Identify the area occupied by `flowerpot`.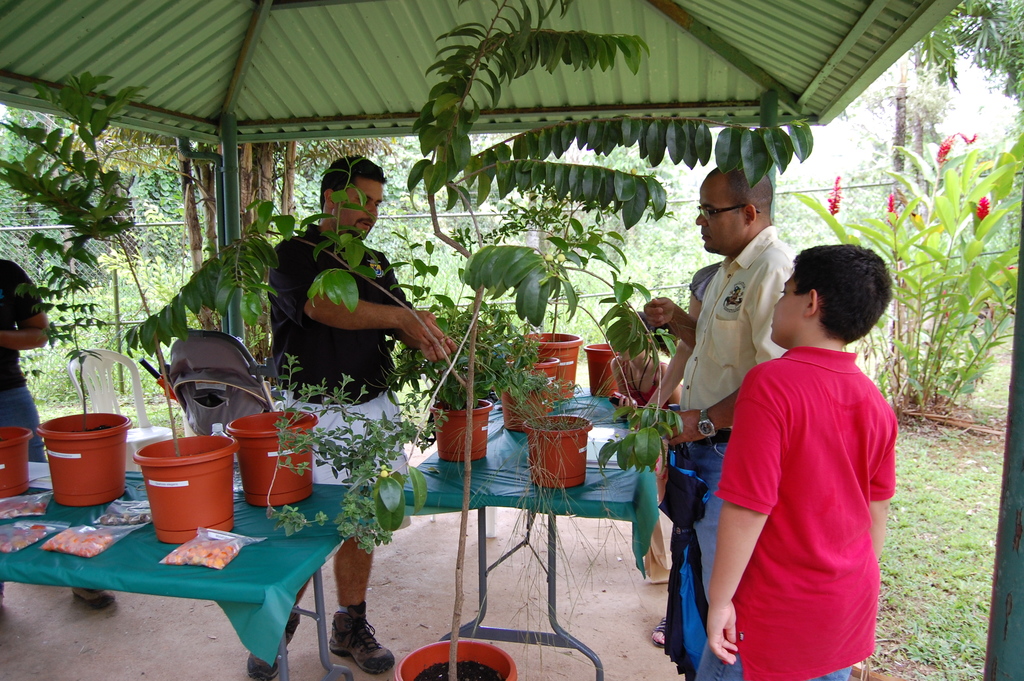
Area: box=[225, 408, 320, 507].
